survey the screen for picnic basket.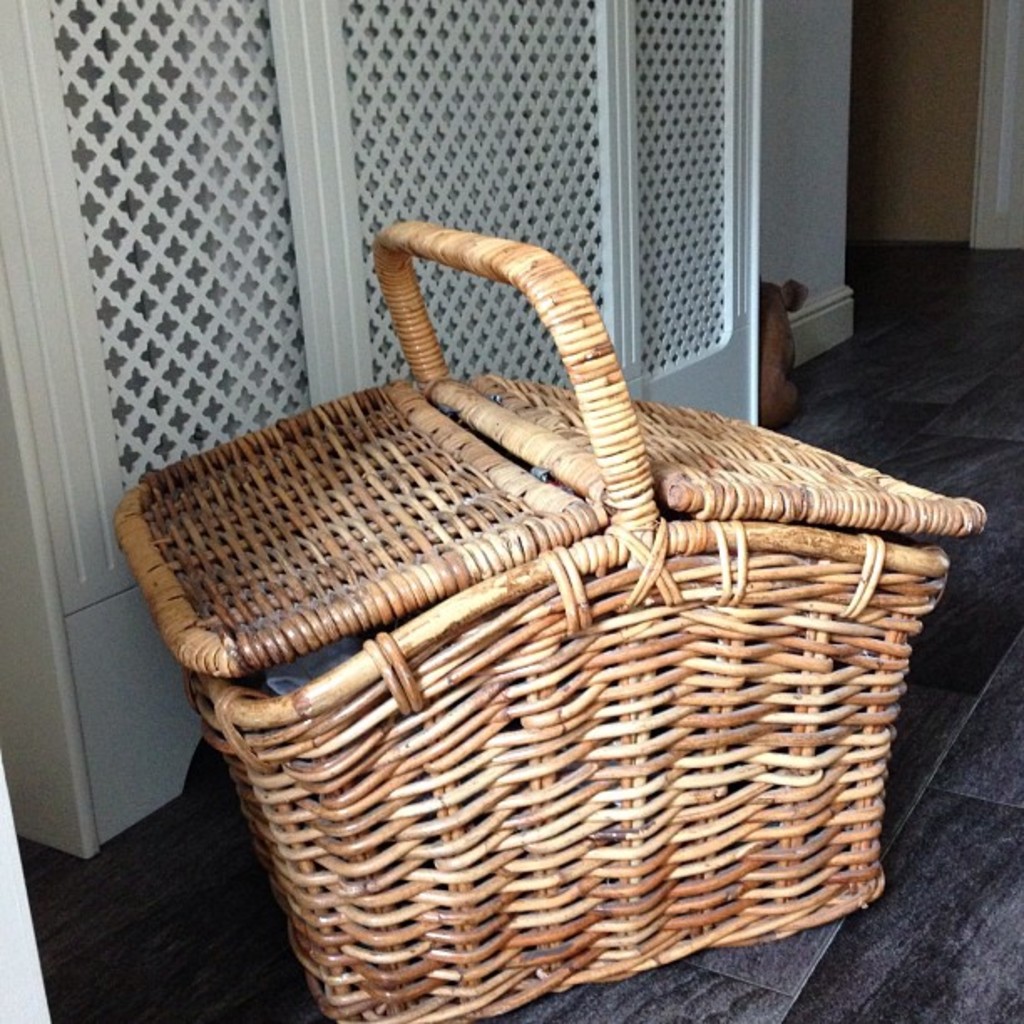
Survey found: (110,219,987,1021).
